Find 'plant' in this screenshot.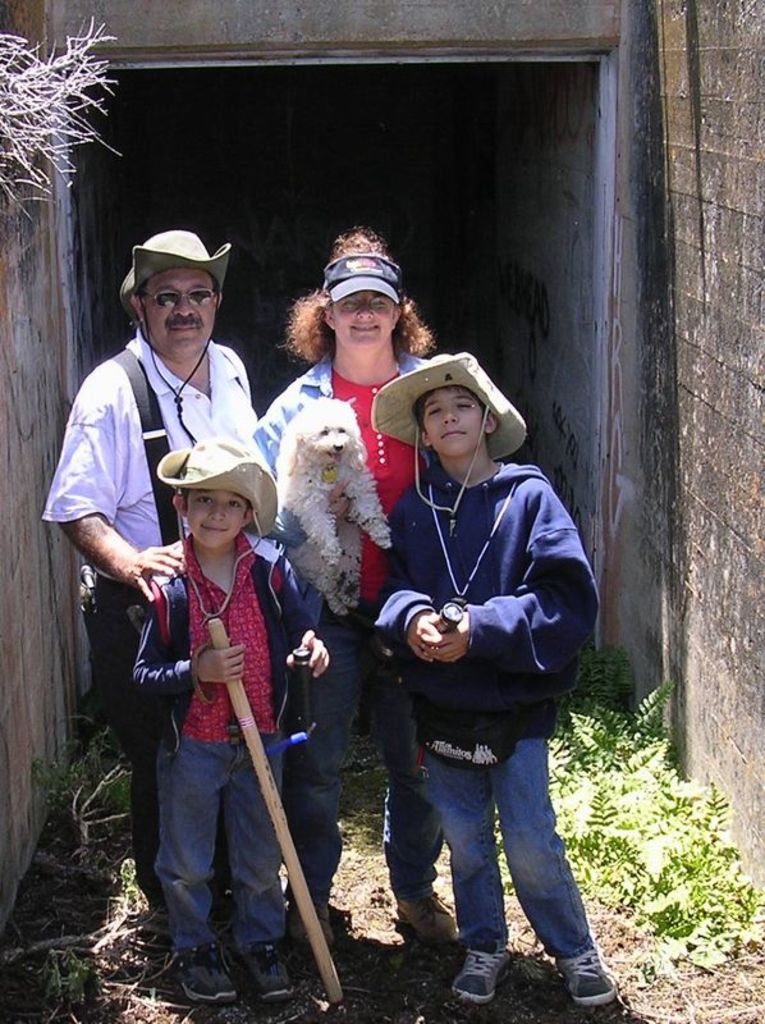
The bounding box for 'plant' is bbox=(0, 9, 128, 227).
